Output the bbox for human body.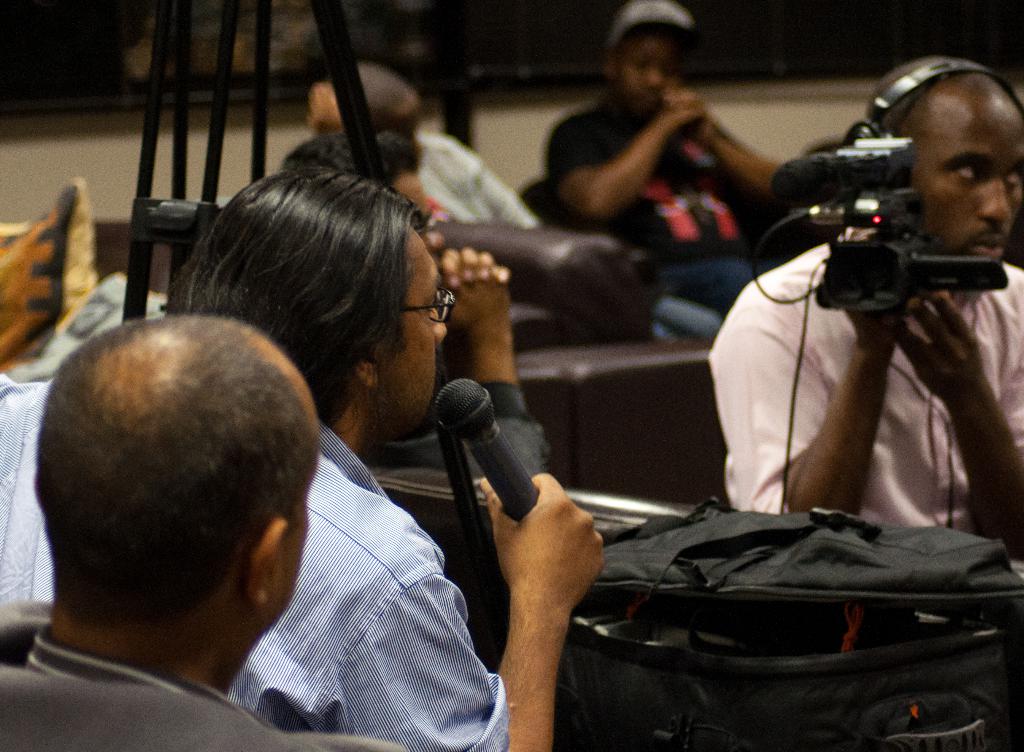
[x1=705, y1=49, x2=1023, y2=557].
